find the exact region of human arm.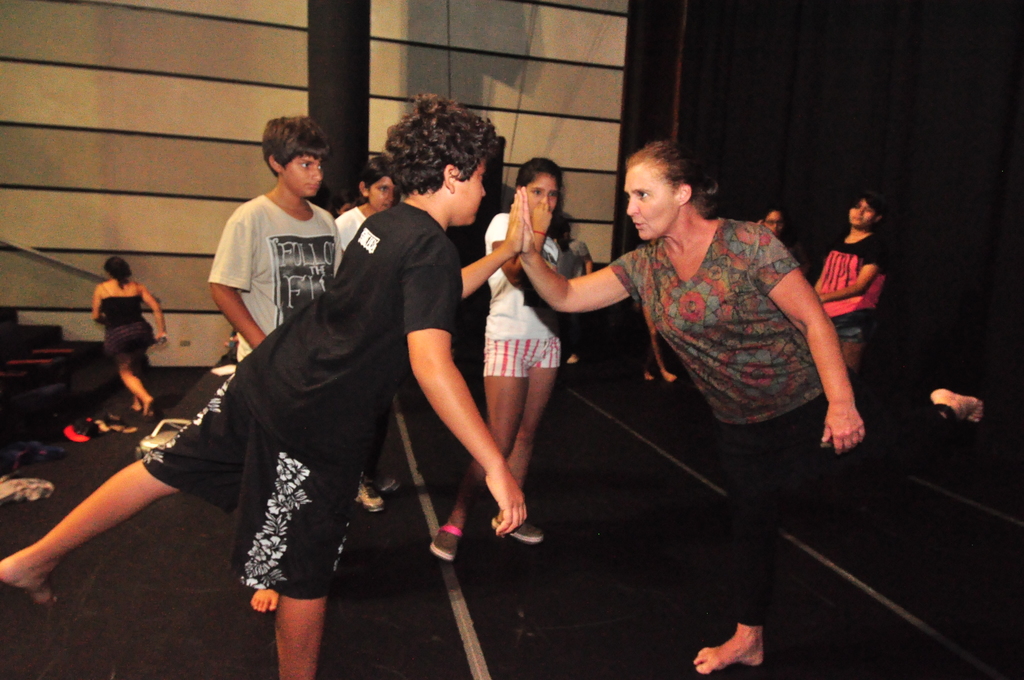
Exact region: (left=461, top=175, right=527, bottom=304).
